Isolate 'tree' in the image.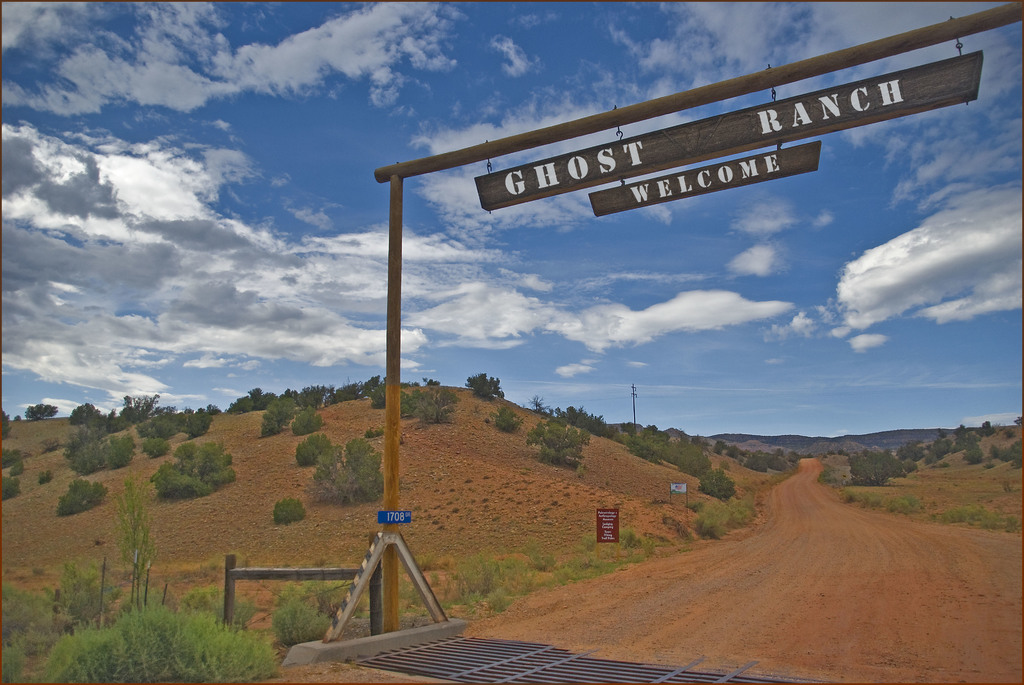
Isolated region: [958,416,995,467].
